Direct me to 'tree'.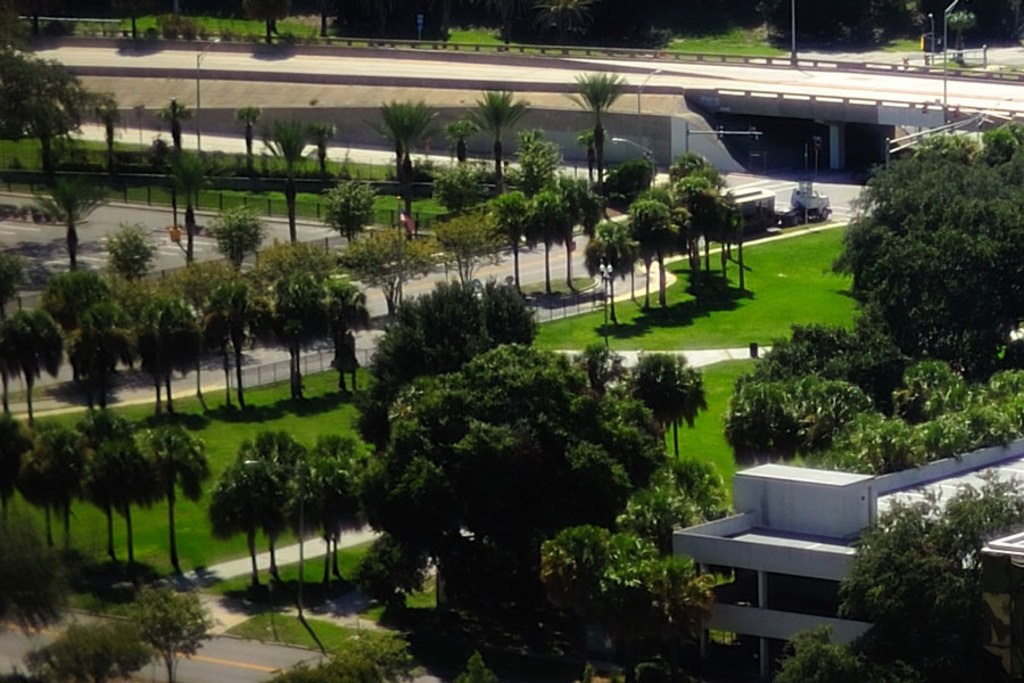
Direction: [x1=629, y1=352, x2=705, y2=460].
